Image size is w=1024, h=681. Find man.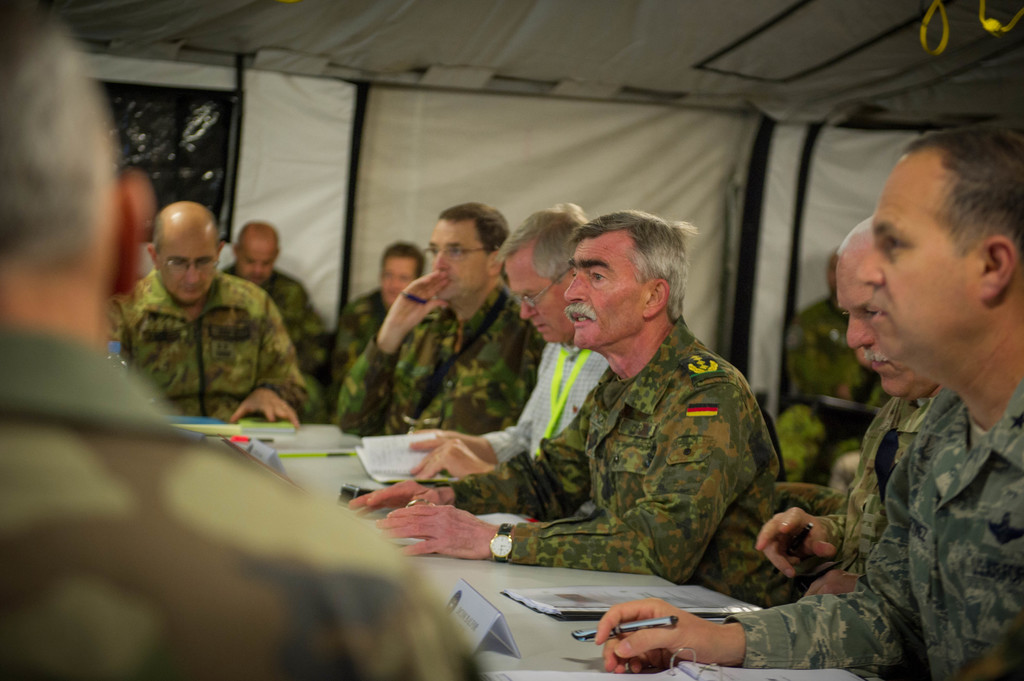
<box>0,0,484,680</box>.
